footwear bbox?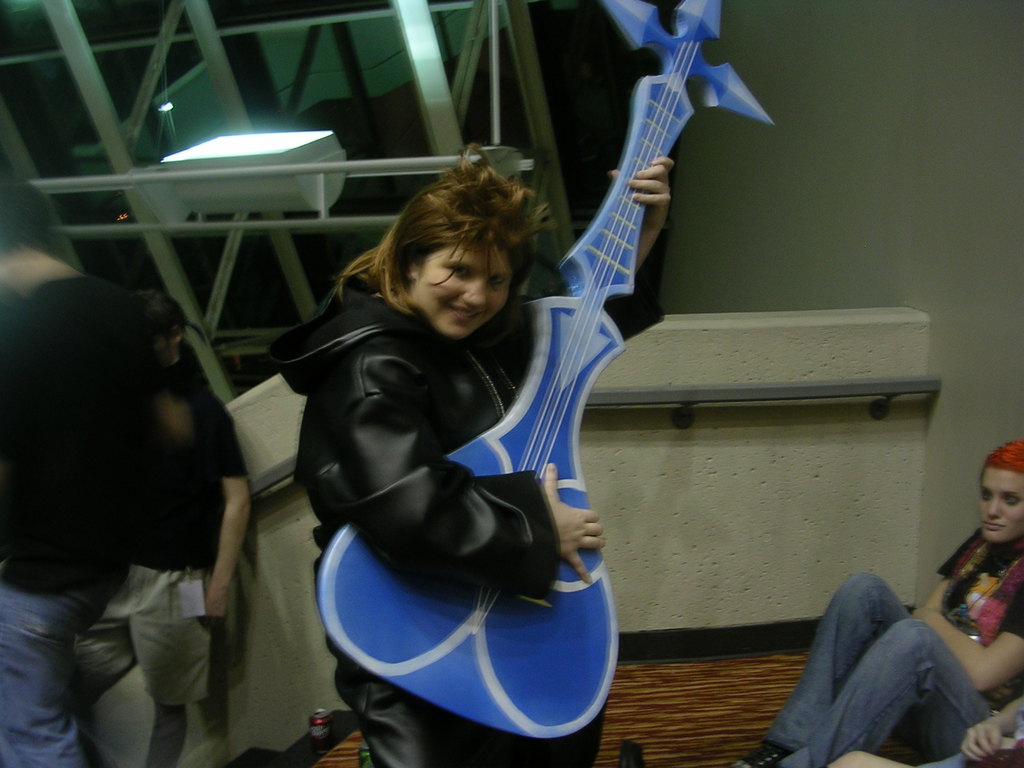
(730, 734, 791, 767)
